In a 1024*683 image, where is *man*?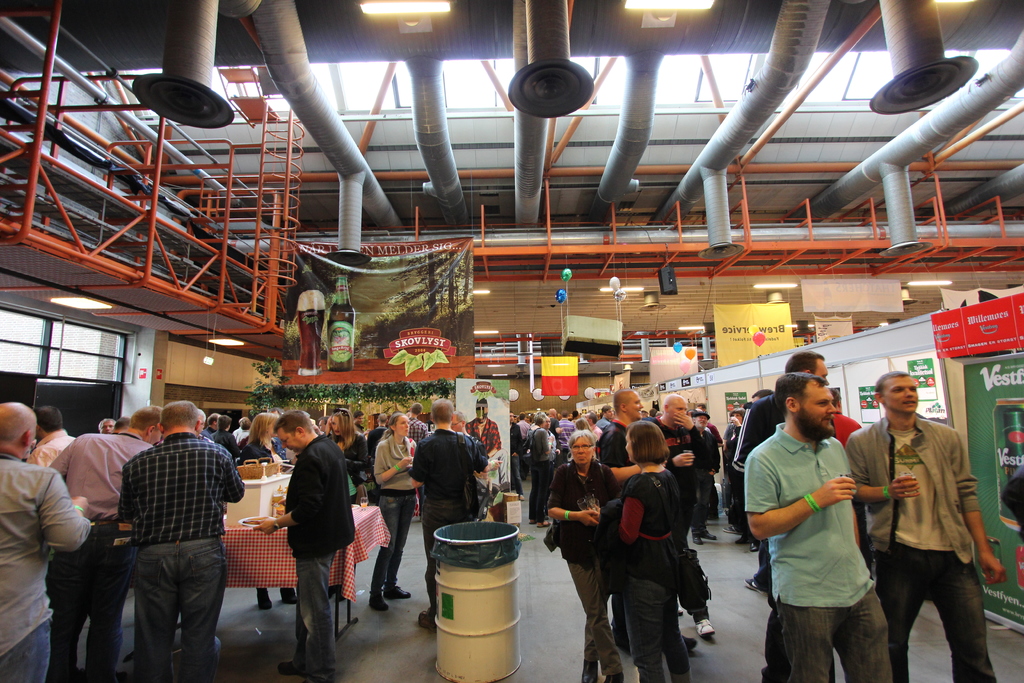
<region>732, 356, 860, 610</region>.
